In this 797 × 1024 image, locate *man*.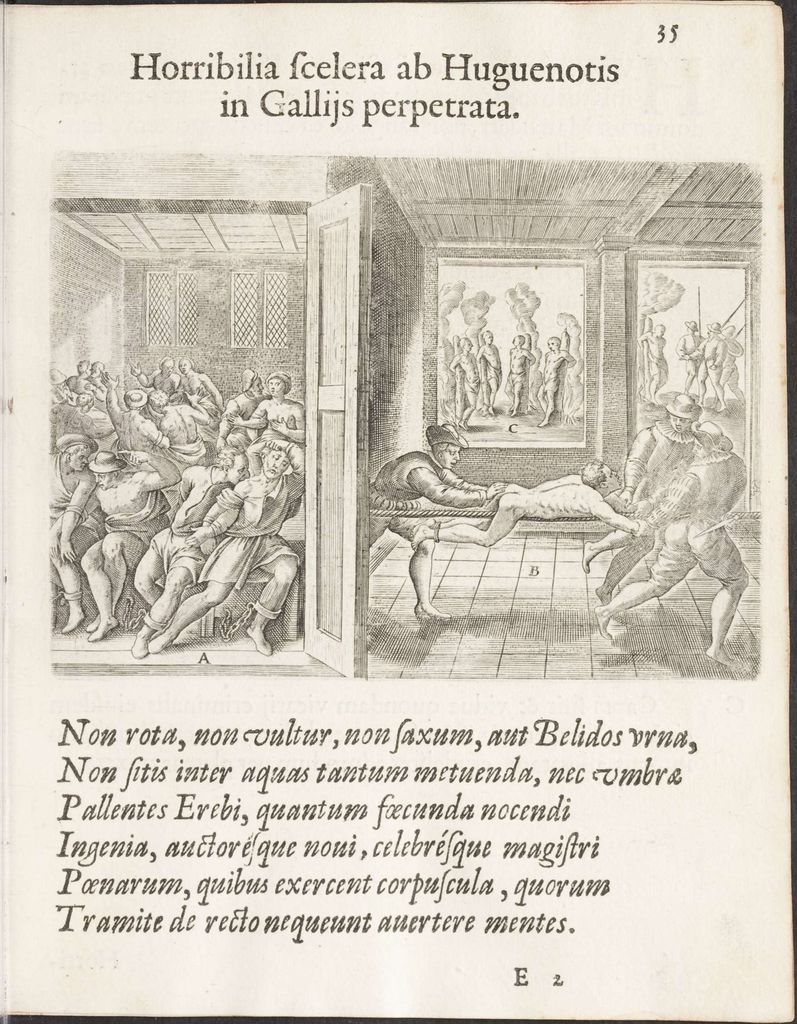
Bounding box: locate(586, 419, 743, 664).
